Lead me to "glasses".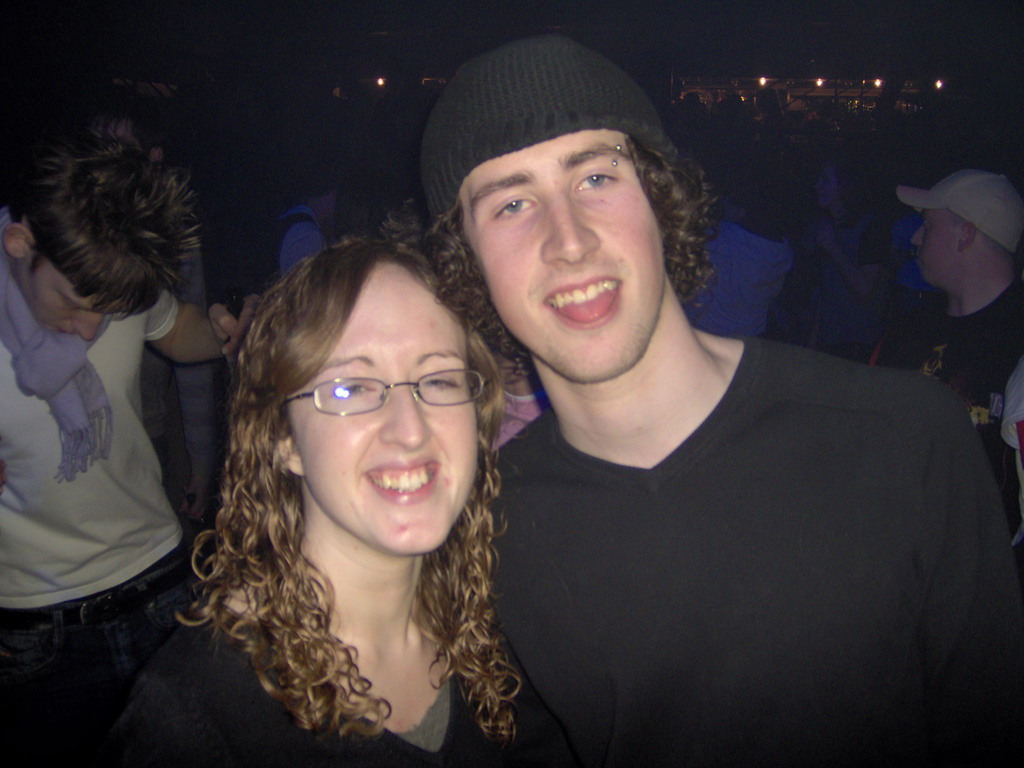
Lead to x1=284 y1=367 x2=476 y2=437.
